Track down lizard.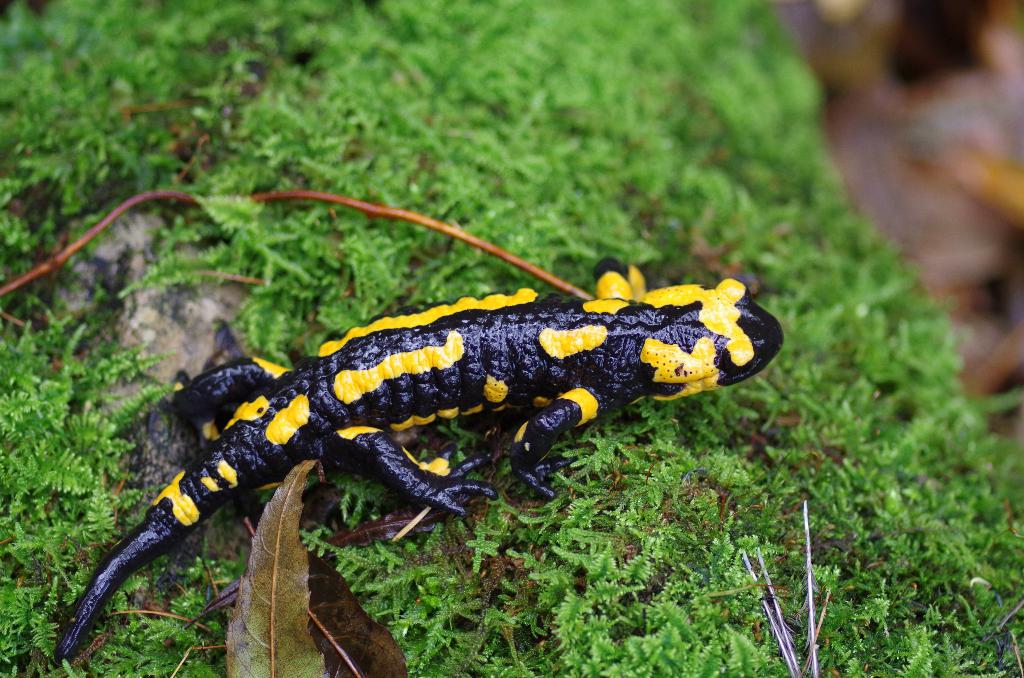
Tracked to l=94, t=254, r=812, b=622.
